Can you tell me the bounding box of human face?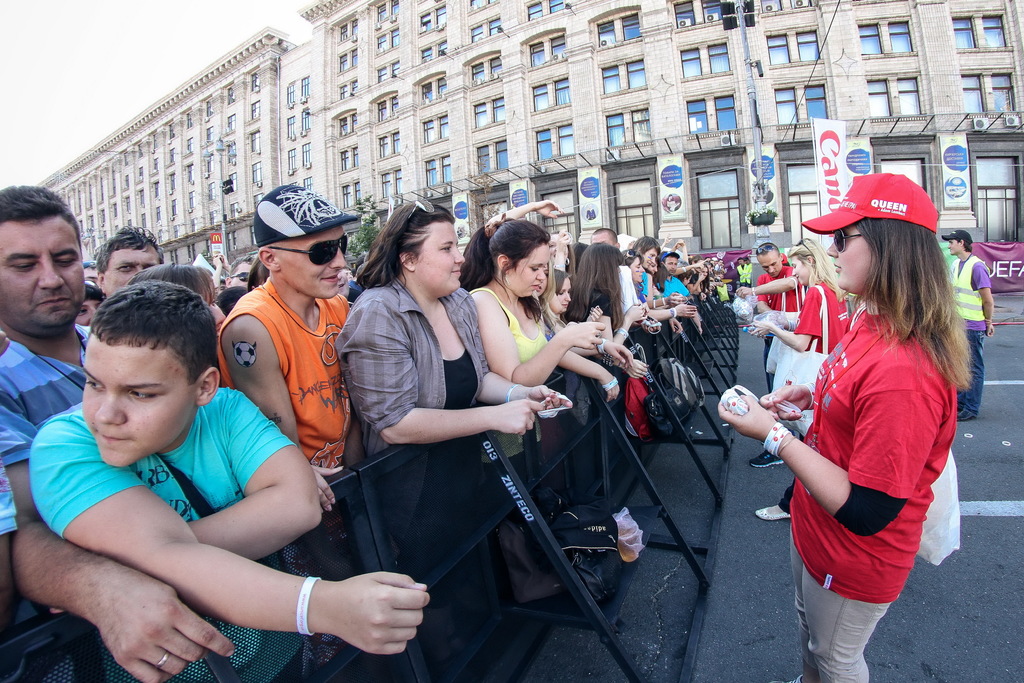
select_region(0, 209, 76, 331).
